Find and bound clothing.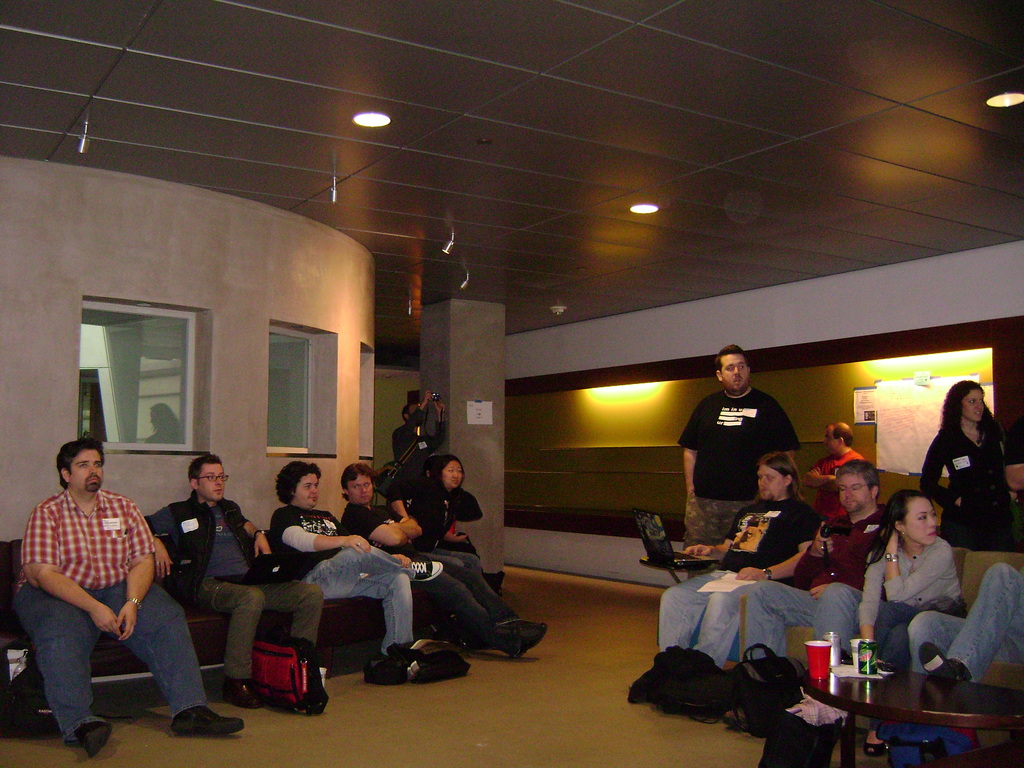
Bound: crop(910, 563, 1023, 675).
